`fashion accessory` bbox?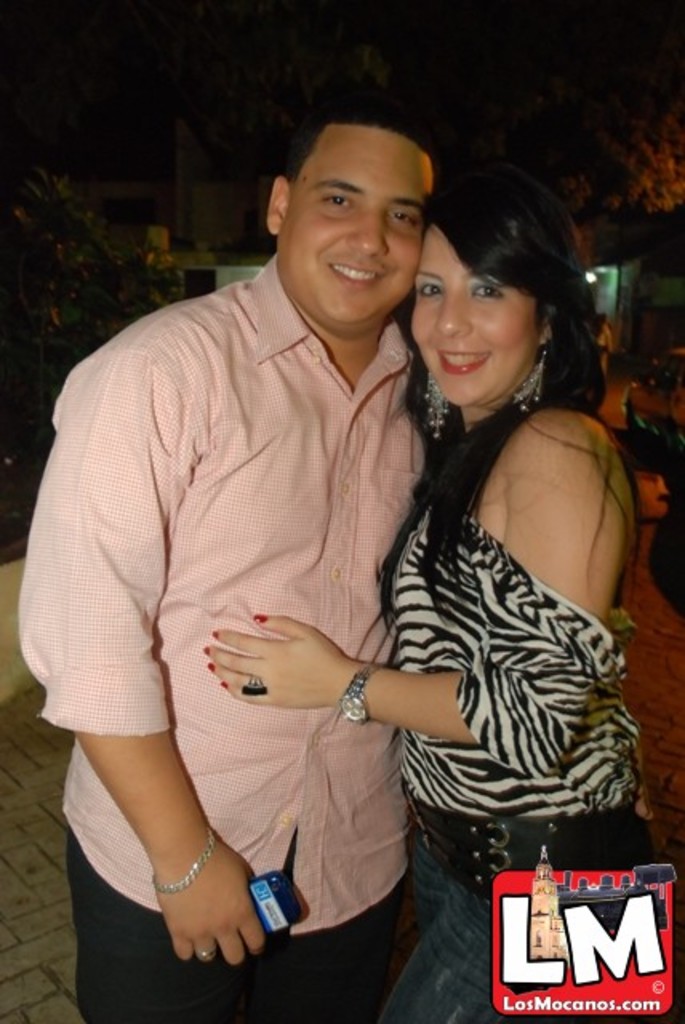
[left=339, top=664, right=383, bottom=725]
